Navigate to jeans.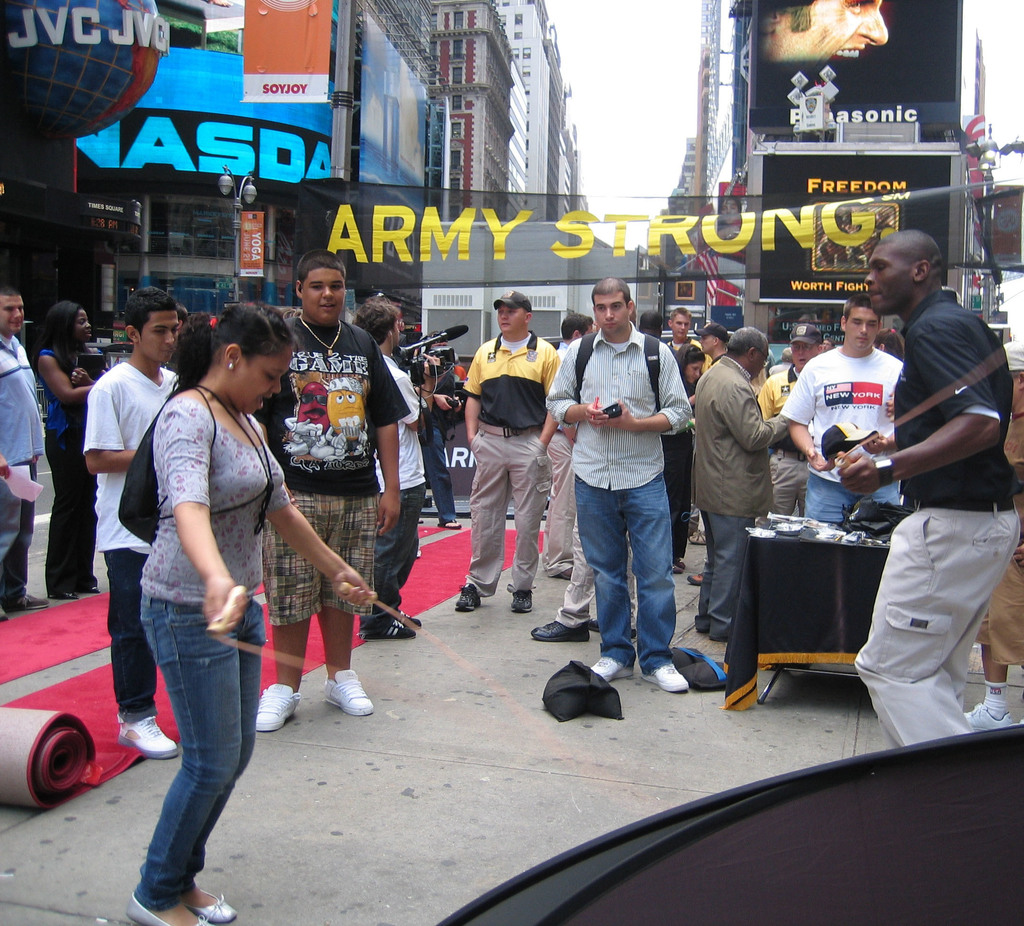
Navigation target: crop(578, 472, 675, 675).
